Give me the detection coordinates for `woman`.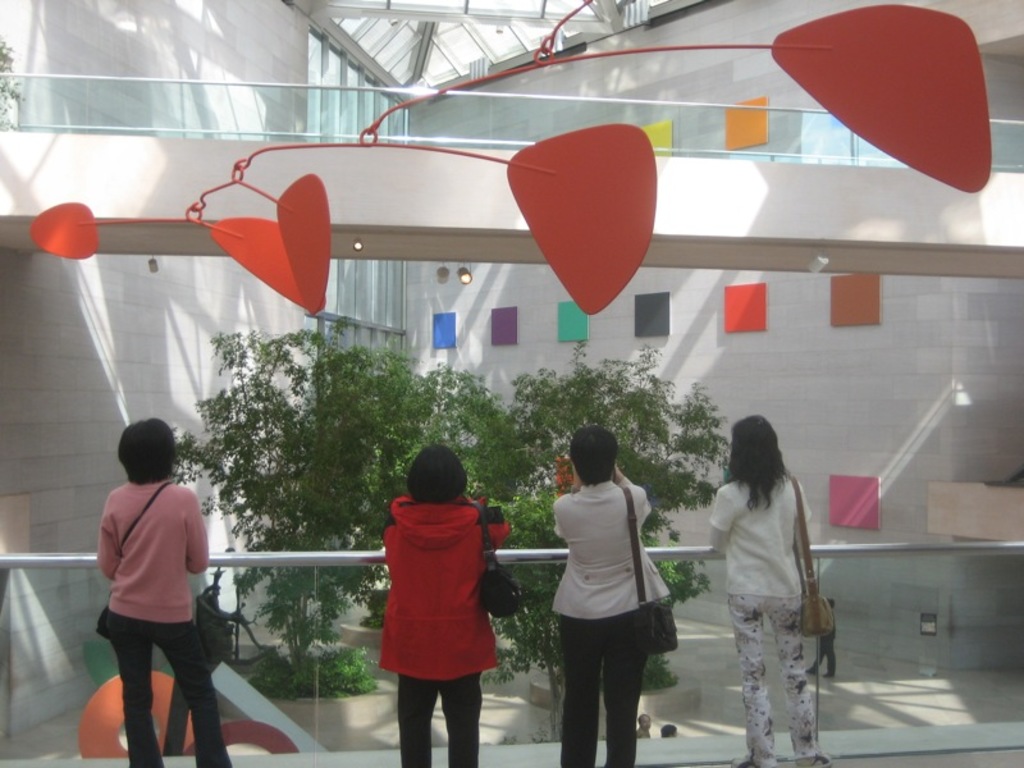
crop(550, 422, 671, 767).
